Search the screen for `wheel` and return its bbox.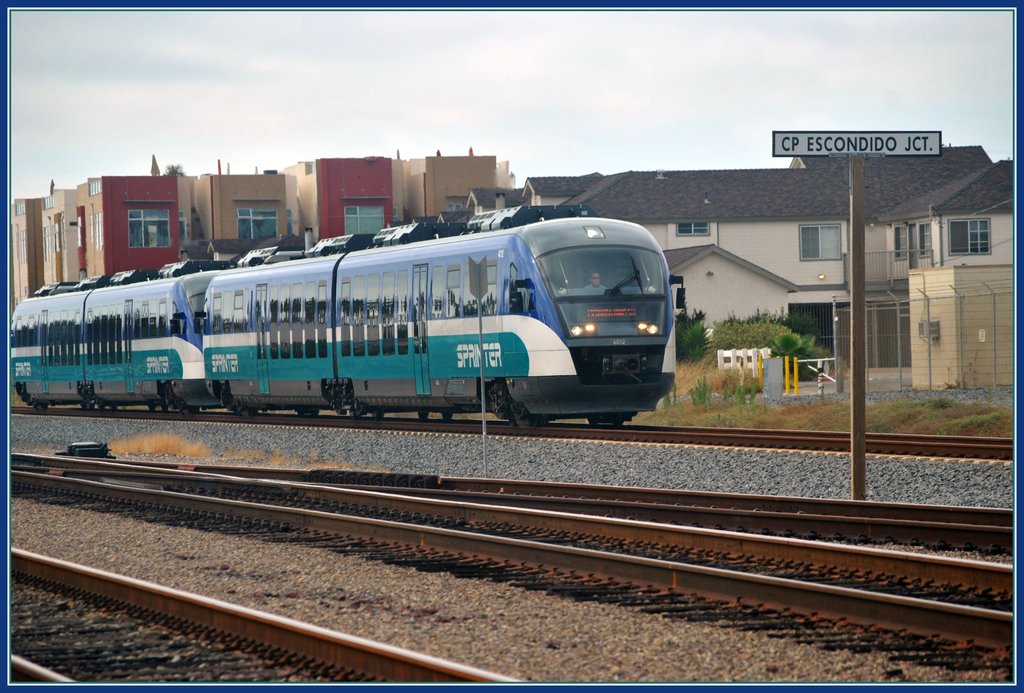
Found: [x1=33, y1=405, x2=38, y2=409].
